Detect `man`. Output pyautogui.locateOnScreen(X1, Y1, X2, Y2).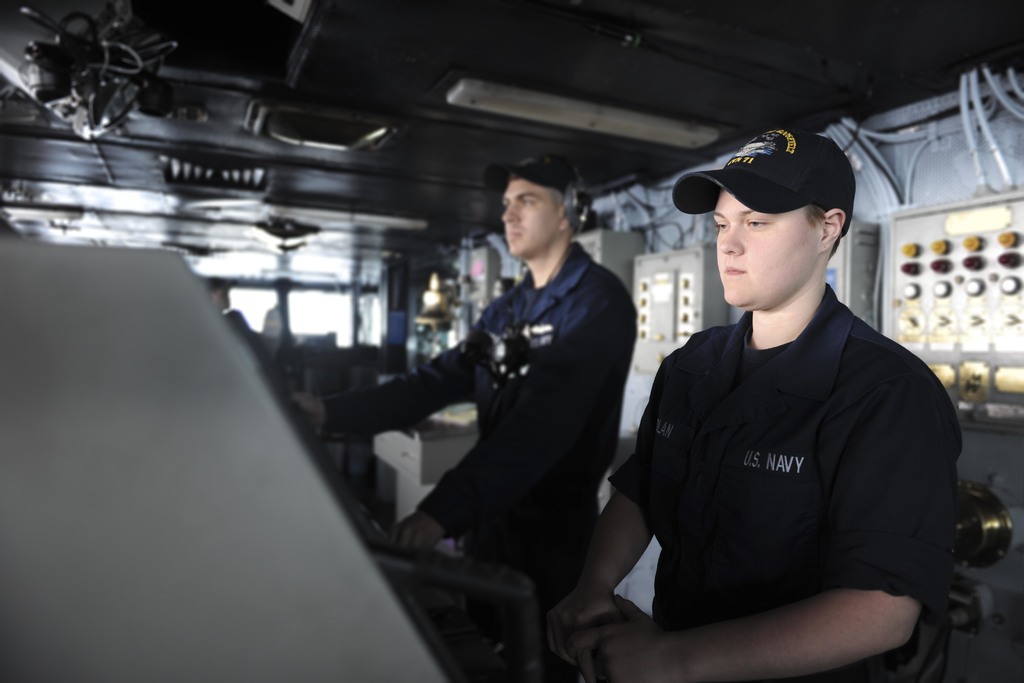
pyautogui.locateOnScreen(540, 123, 972, 682).
